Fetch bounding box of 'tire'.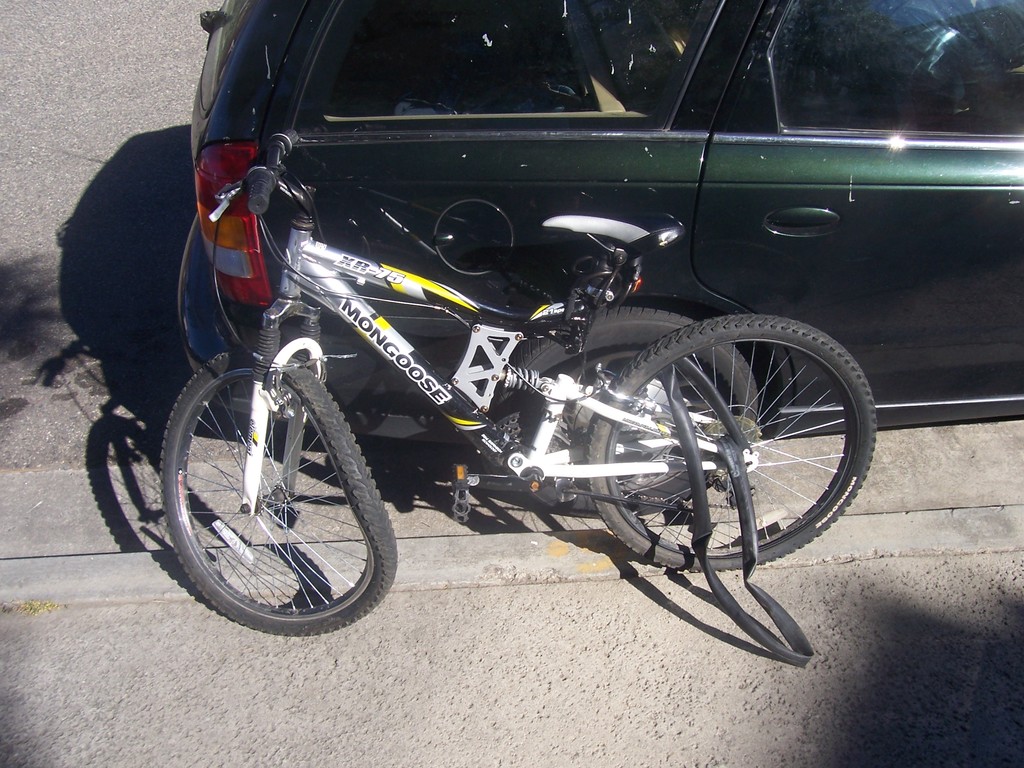
Bbox: bbox=(501, 305, 760, 516).
